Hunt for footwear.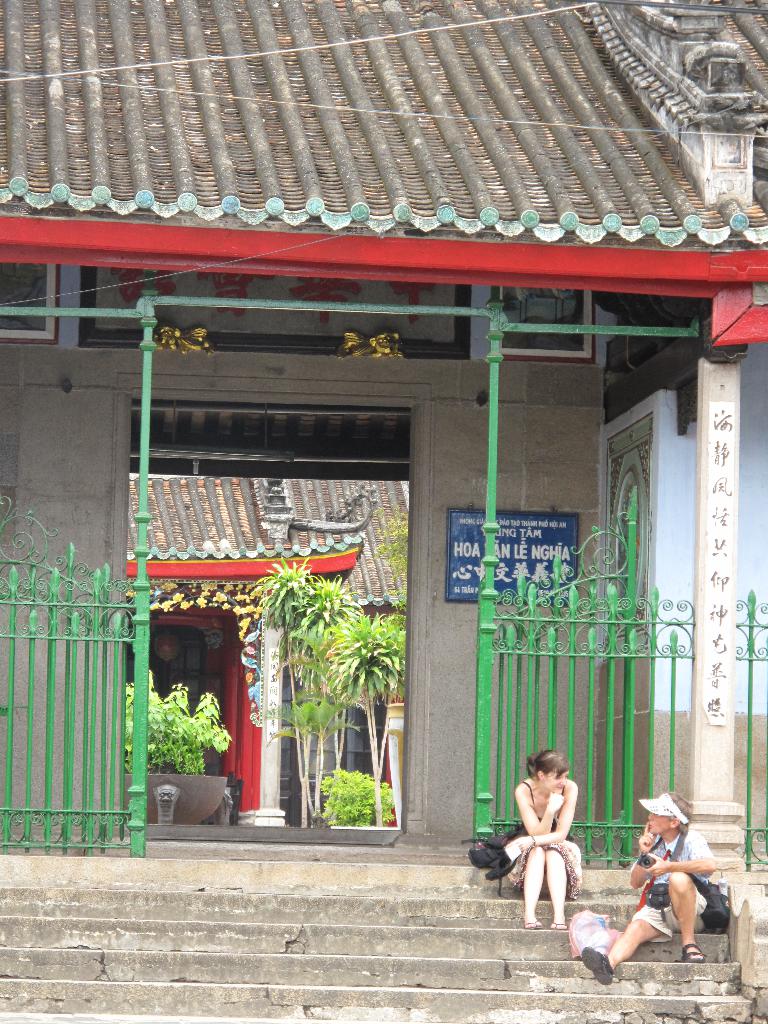
Hunted down at bbox(680, 944, 708, 965).
